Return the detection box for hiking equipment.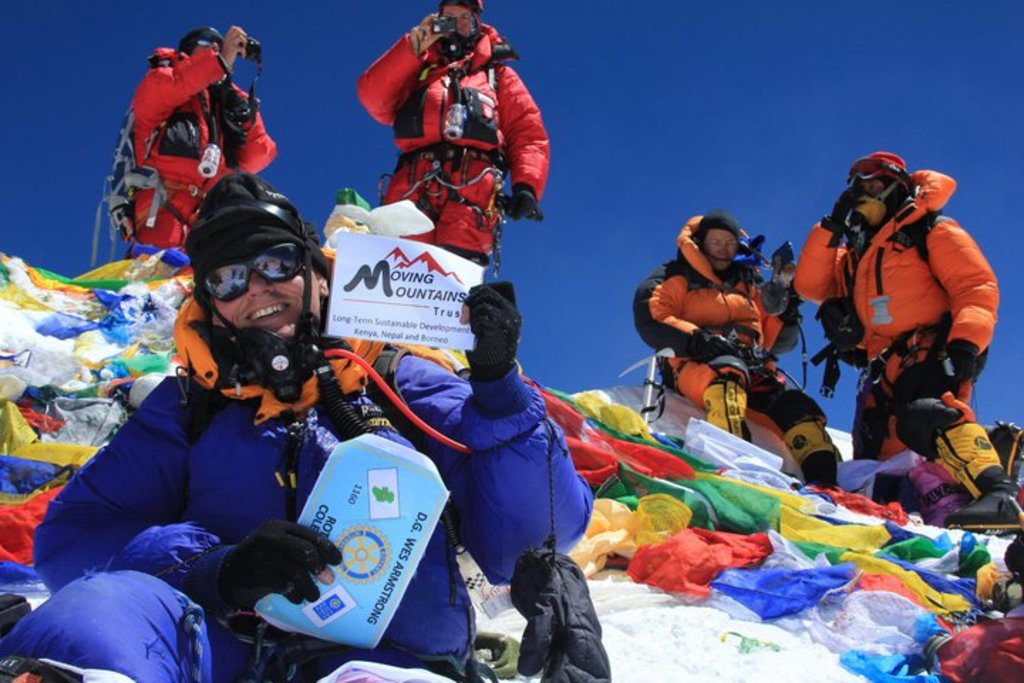
<region>465, 283, 526, 391</region>.
